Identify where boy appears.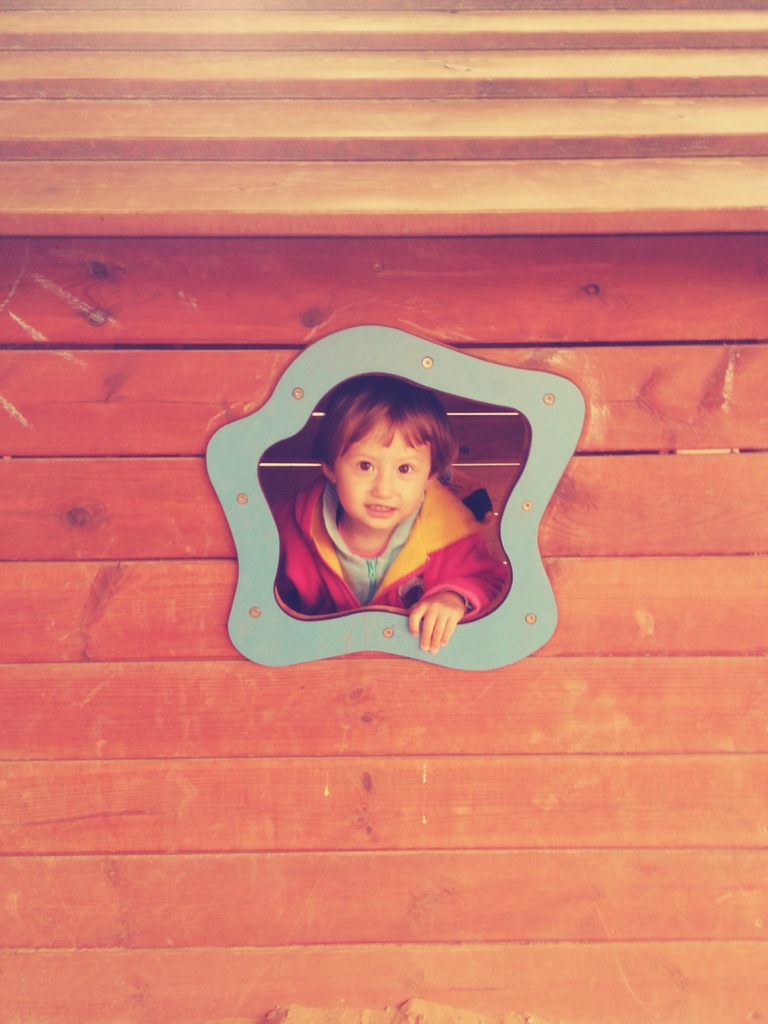
Appears at <region>243, 373, 508, 639</region>.
